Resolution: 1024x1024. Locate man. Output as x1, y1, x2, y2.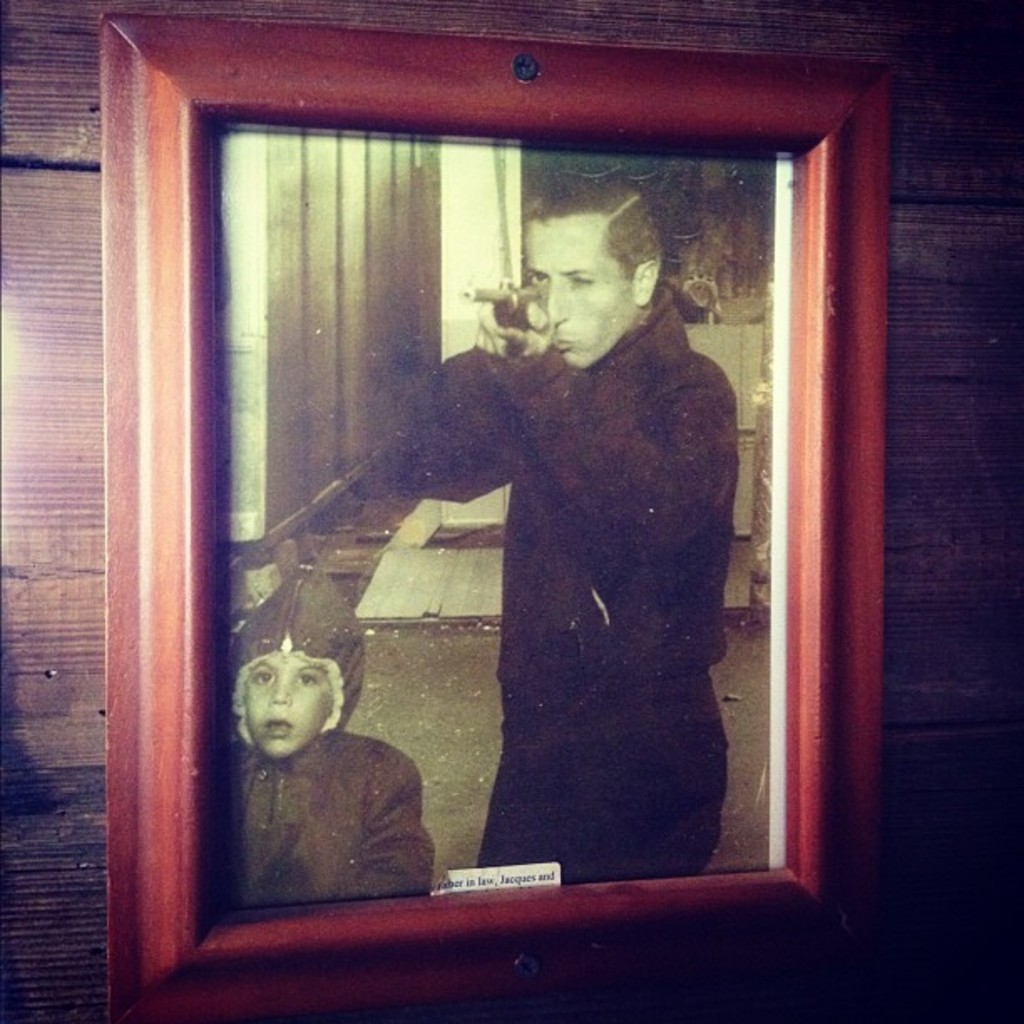
261, 186, 763, 878.
